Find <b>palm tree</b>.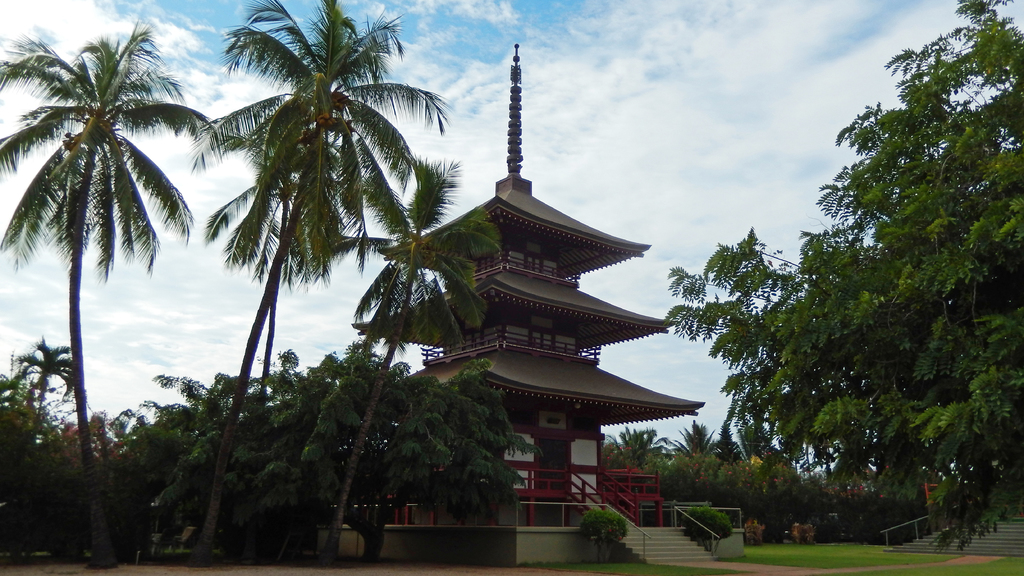
x1=237, y1=10, x2=397, y2=420.
